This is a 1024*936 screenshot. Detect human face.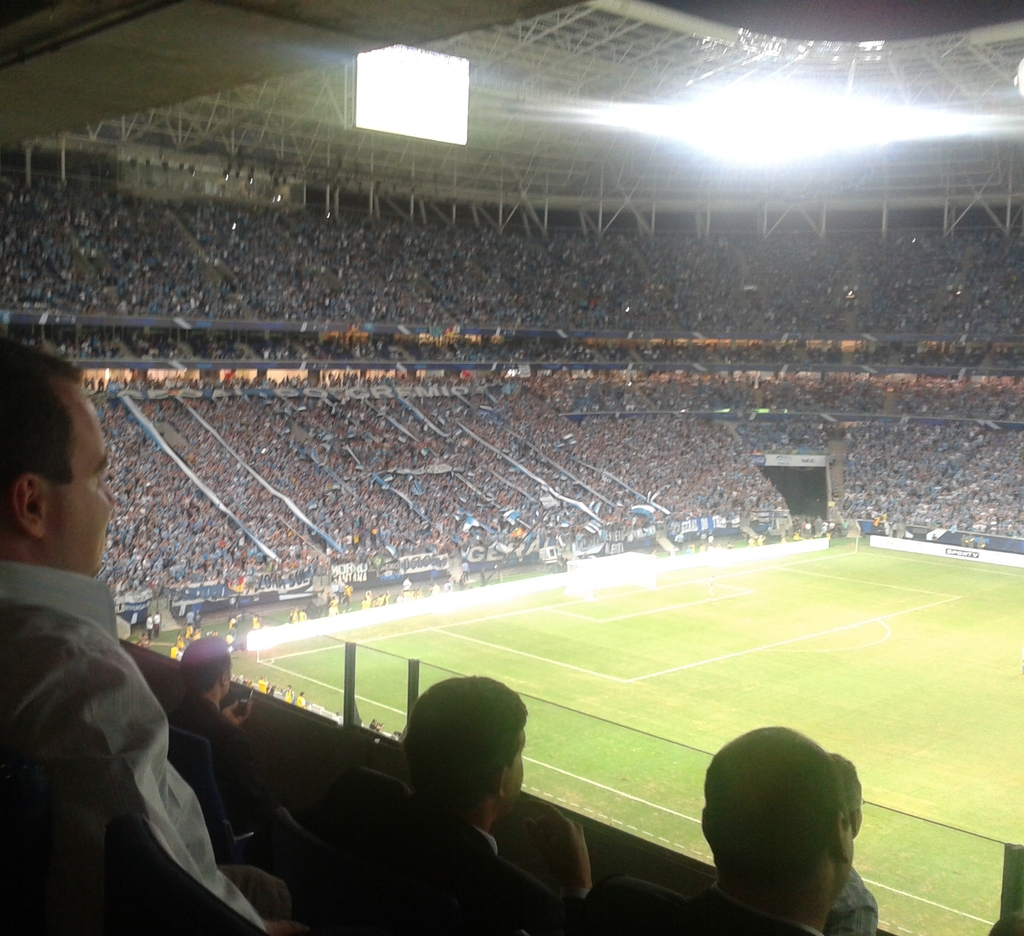
[509,725,530,800].
